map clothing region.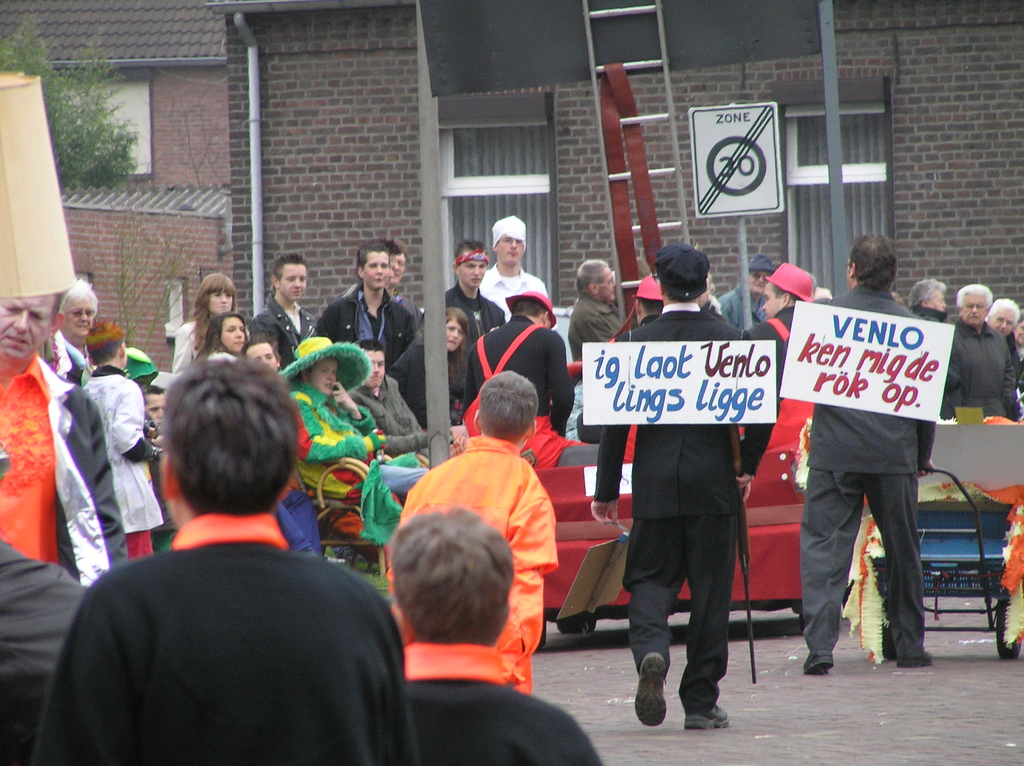
Mapped to [564, 287, 628, 363].
